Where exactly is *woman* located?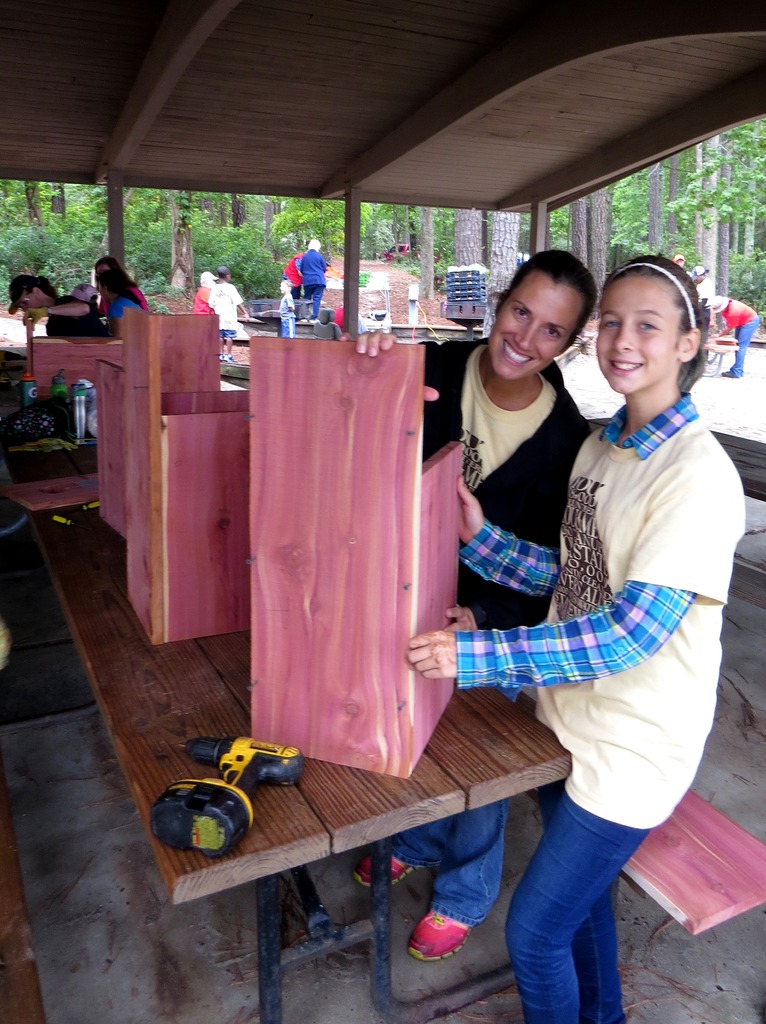
Its bounding box is 339 249 594 959.
